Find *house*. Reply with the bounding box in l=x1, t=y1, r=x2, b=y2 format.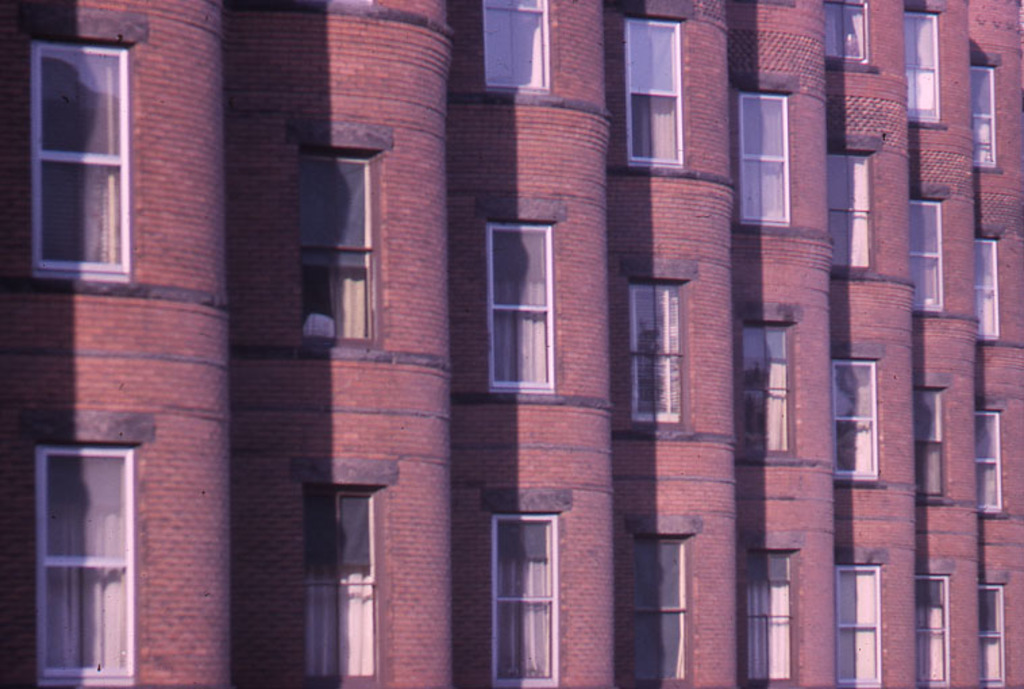
l=0, t=0, r=1023, b=688.
